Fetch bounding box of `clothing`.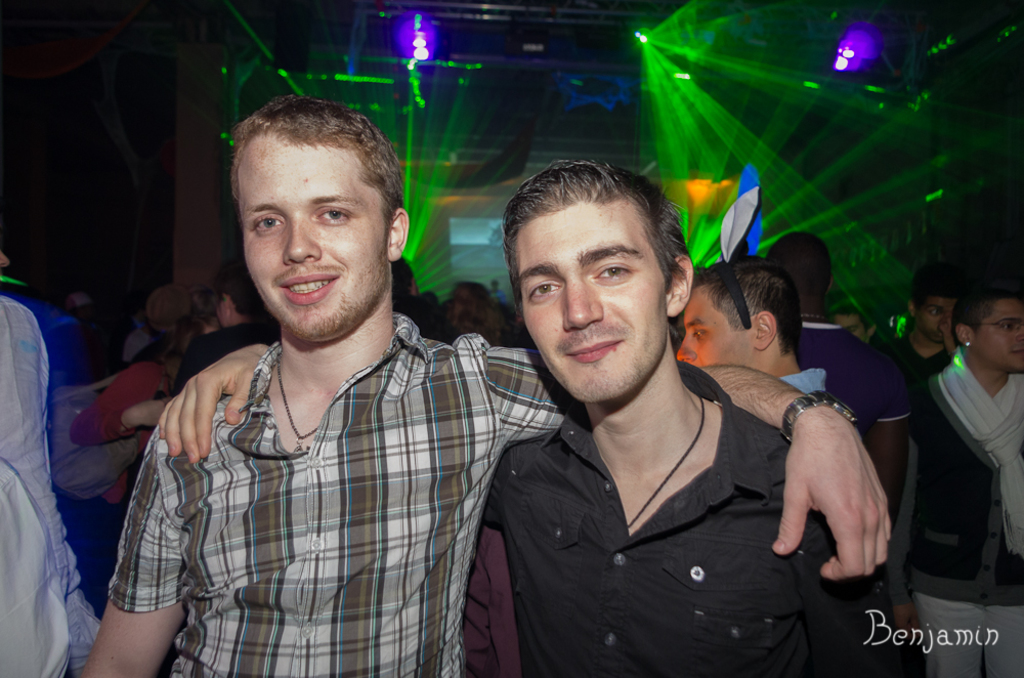
Bbox: [x1=70, y1=357, x2=159, y2=511].
